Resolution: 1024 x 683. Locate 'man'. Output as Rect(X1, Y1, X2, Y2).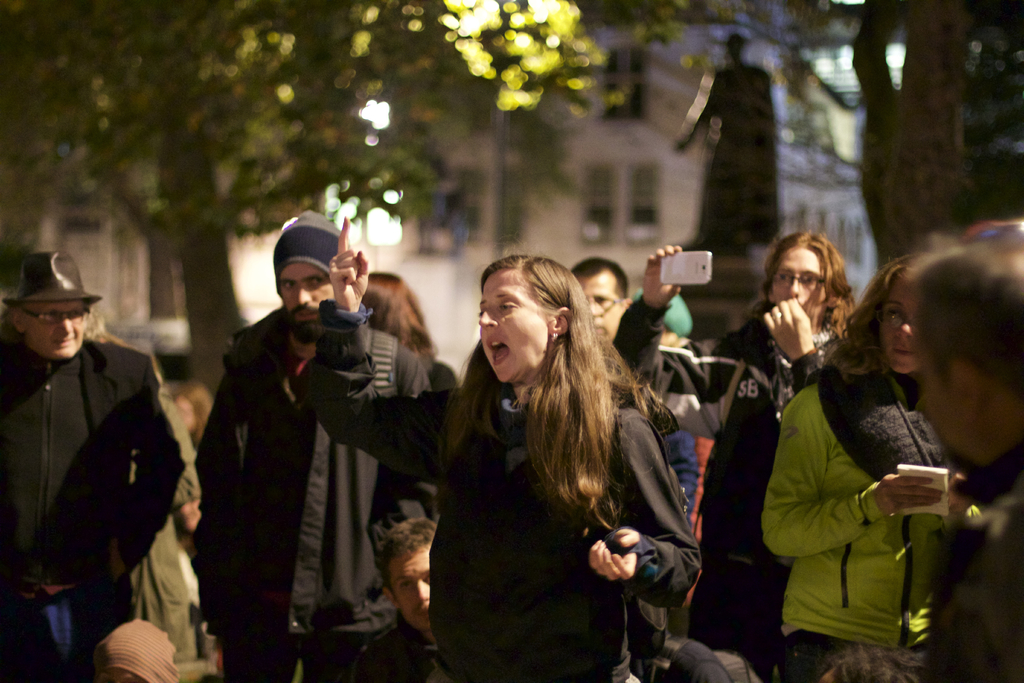
Rect(202, 208, 410, 666).
